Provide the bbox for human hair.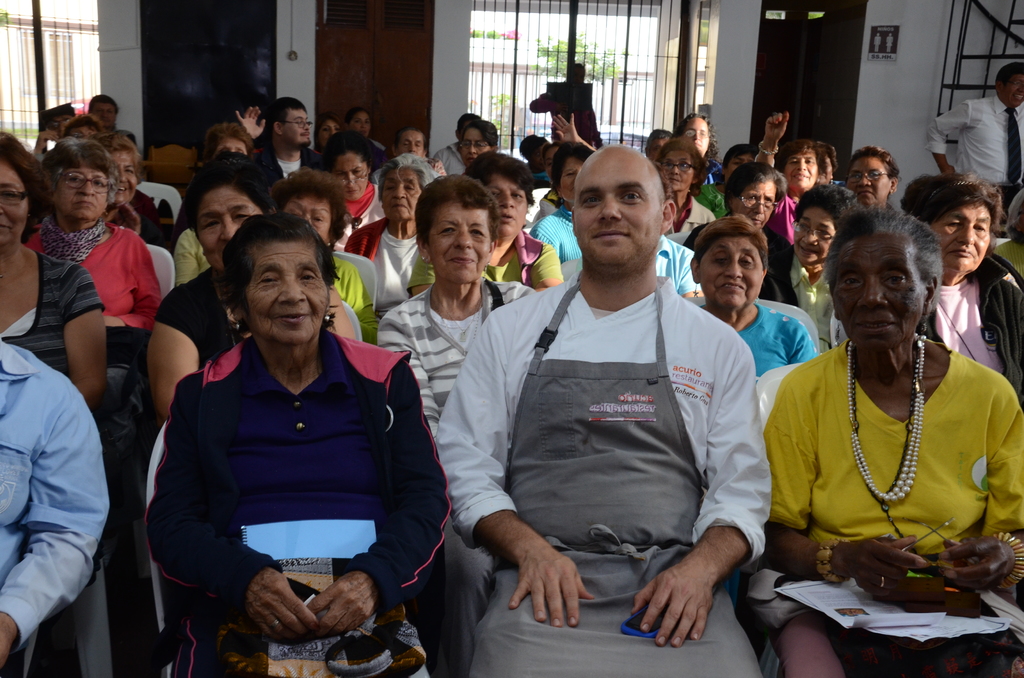
box(58, 114, 107, 140).
